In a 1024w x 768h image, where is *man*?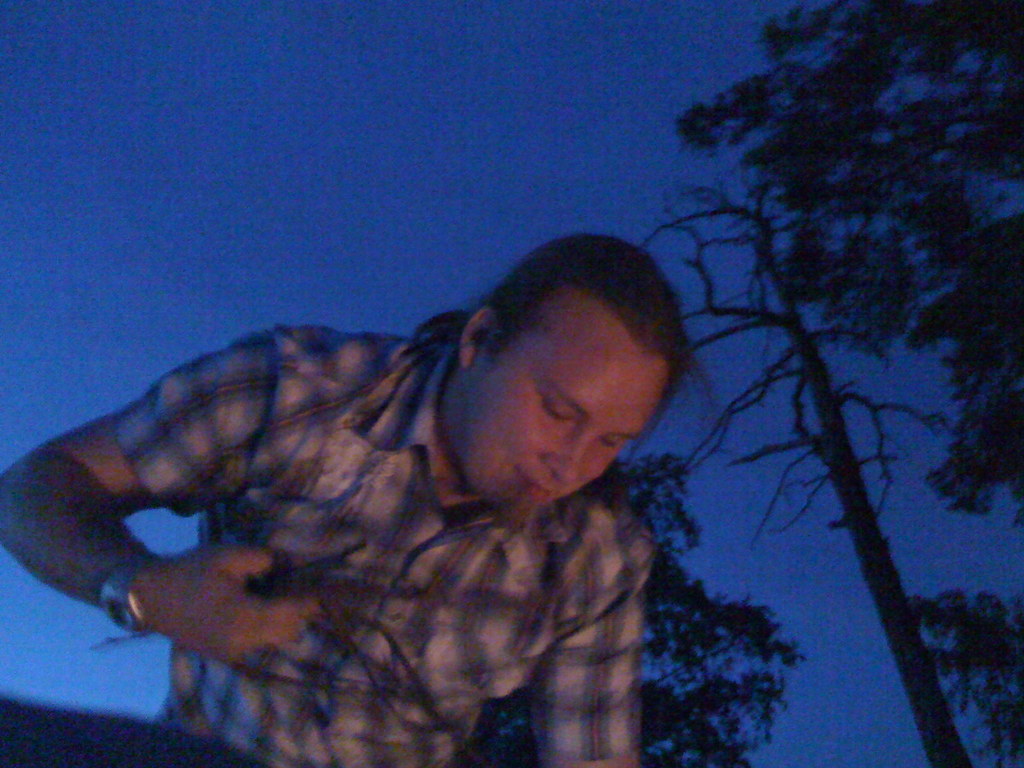
bbox=(0, 220, 695, 767).
